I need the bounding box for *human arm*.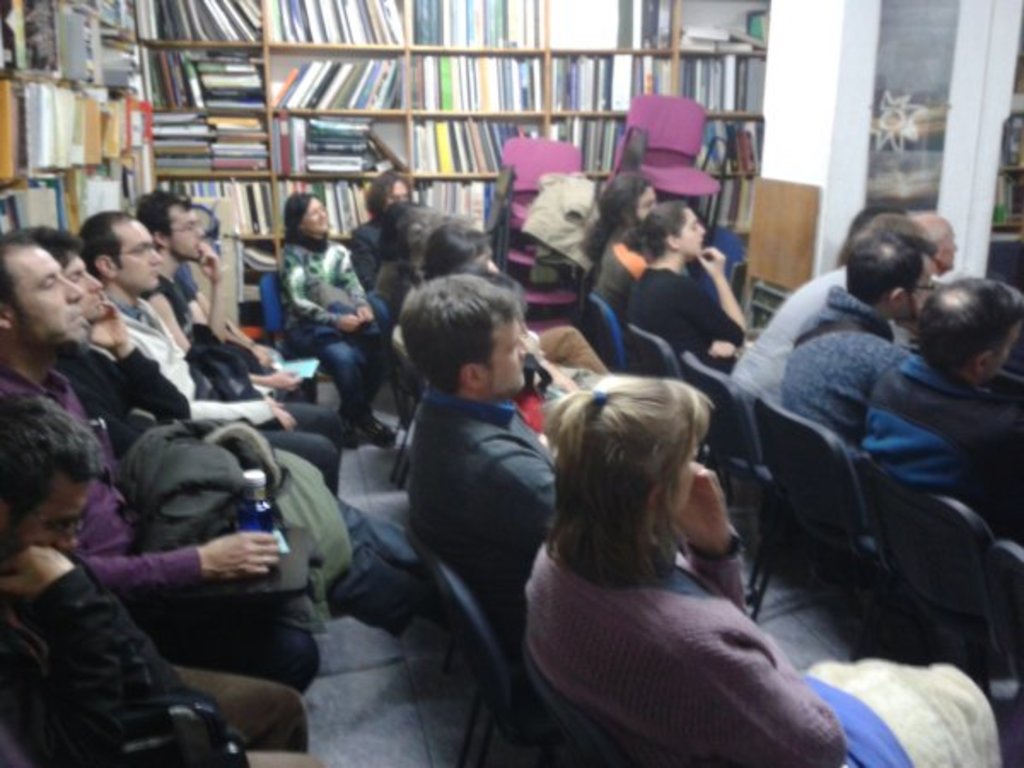
Here it is: 0 544 251 766.
